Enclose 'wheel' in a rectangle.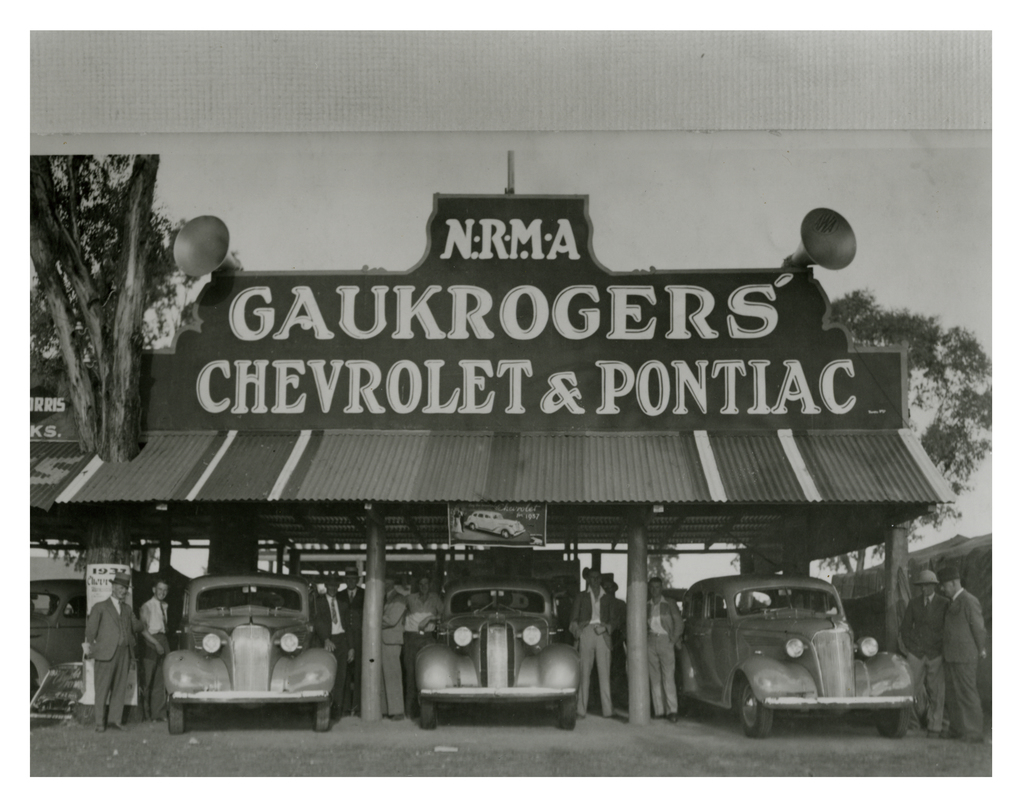
559/697/577/732.
